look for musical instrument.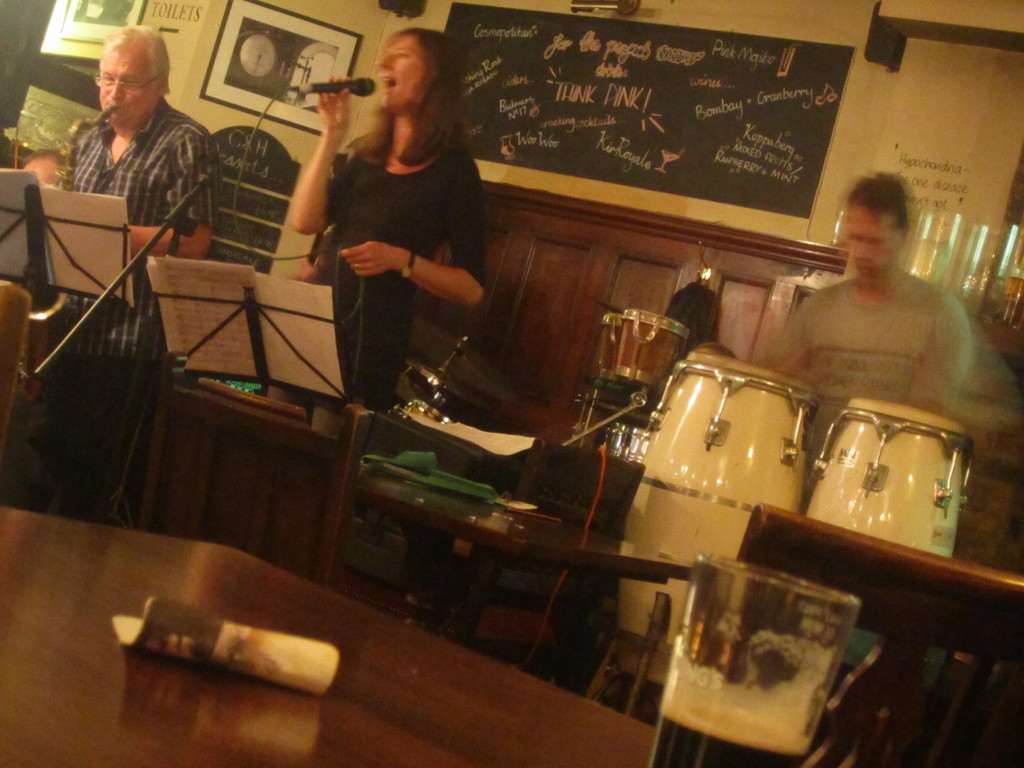
Found: (614,347,807,730).
